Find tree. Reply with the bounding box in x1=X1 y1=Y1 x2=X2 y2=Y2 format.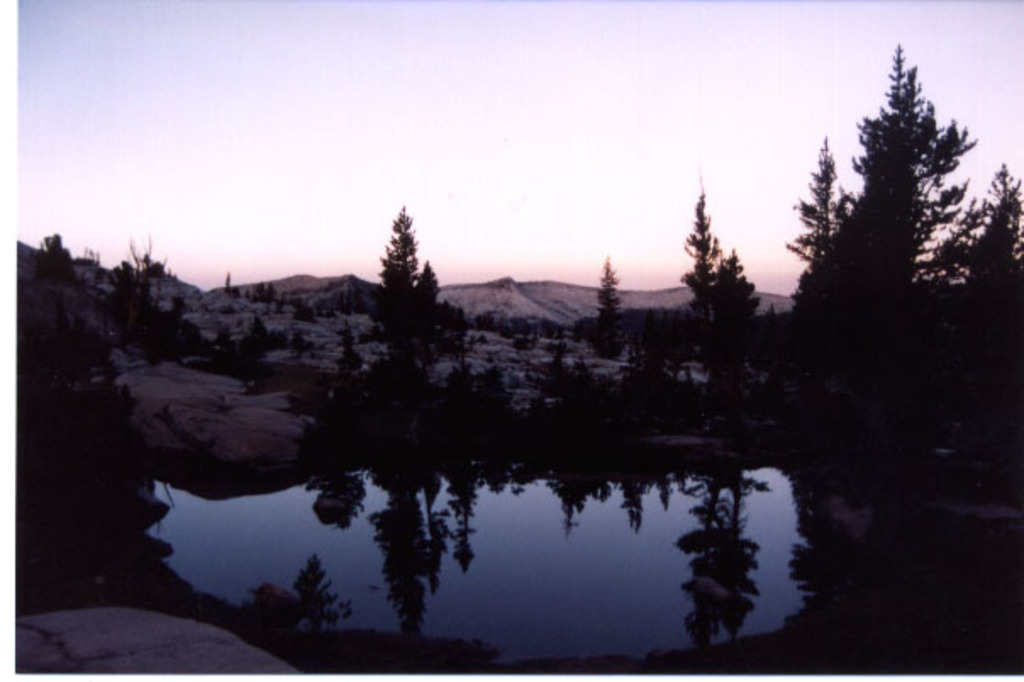
x1=583 y1=265 x2=612 y2=346.
